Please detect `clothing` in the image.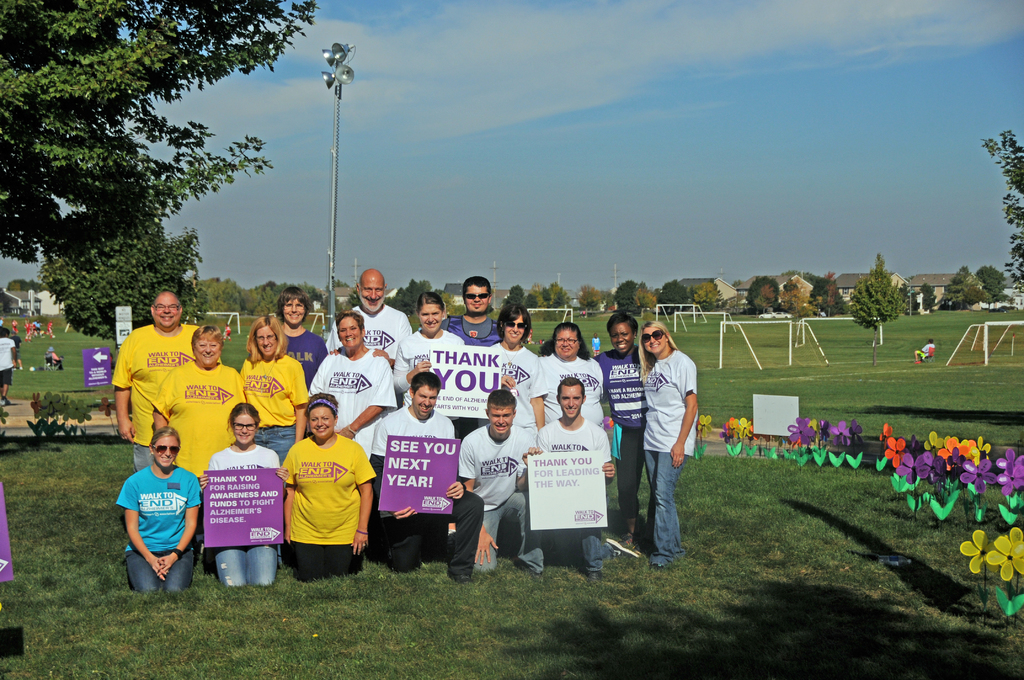
box(109, 326, 189, 437).
